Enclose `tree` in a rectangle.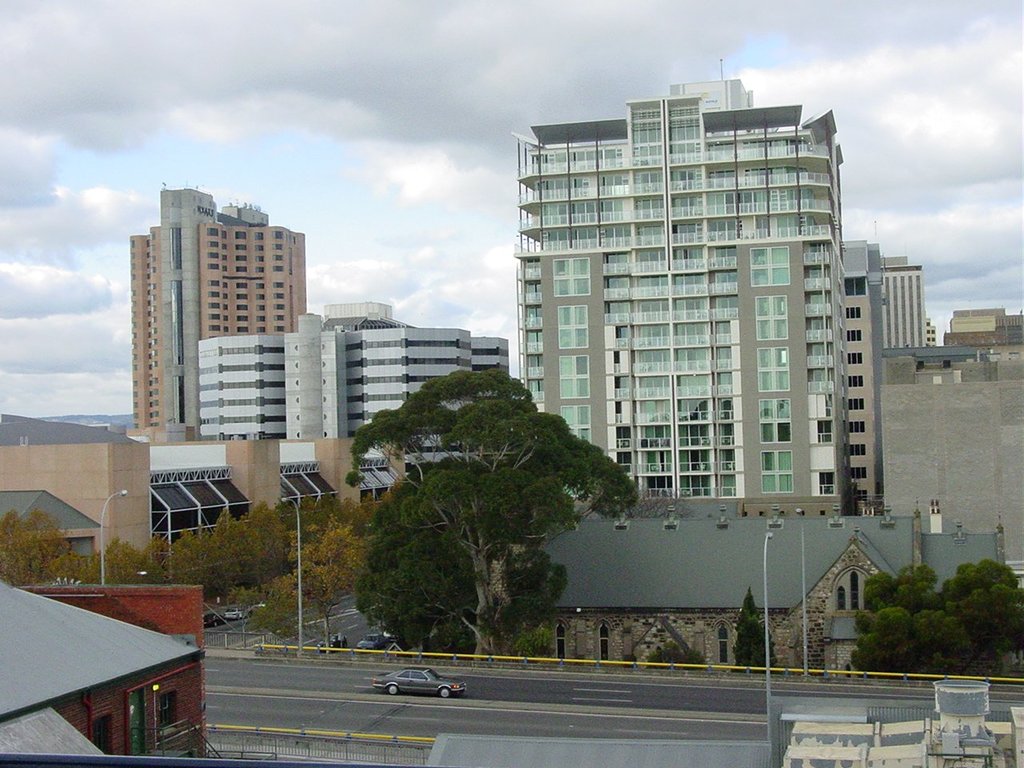
<bbox>93, 542, 146, 584</bbox>.
